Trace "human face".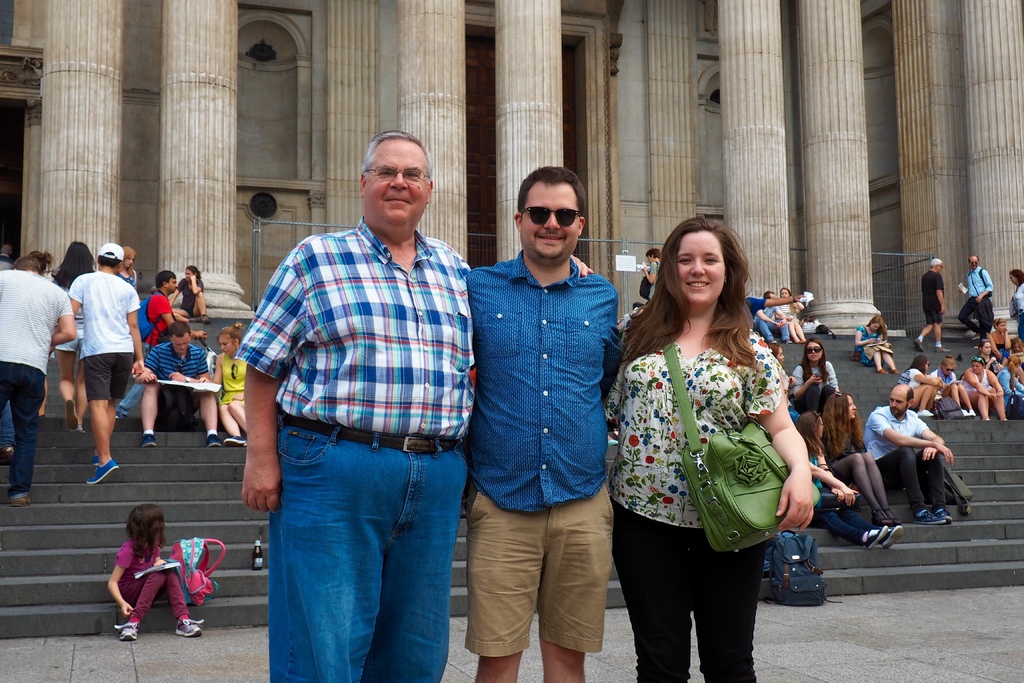
Traced to (x1=969, y1=255, x2=979, y2=269).
